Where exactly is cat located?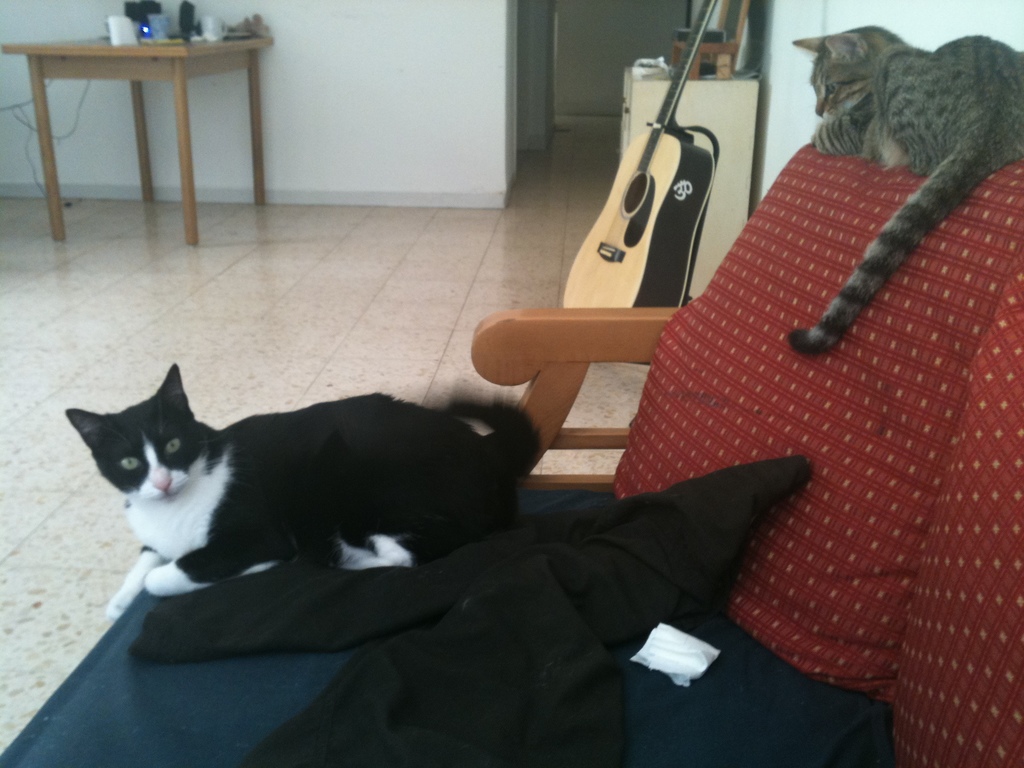
Its bounding box is x1=59 y1=352 x2=551 y2=620.
